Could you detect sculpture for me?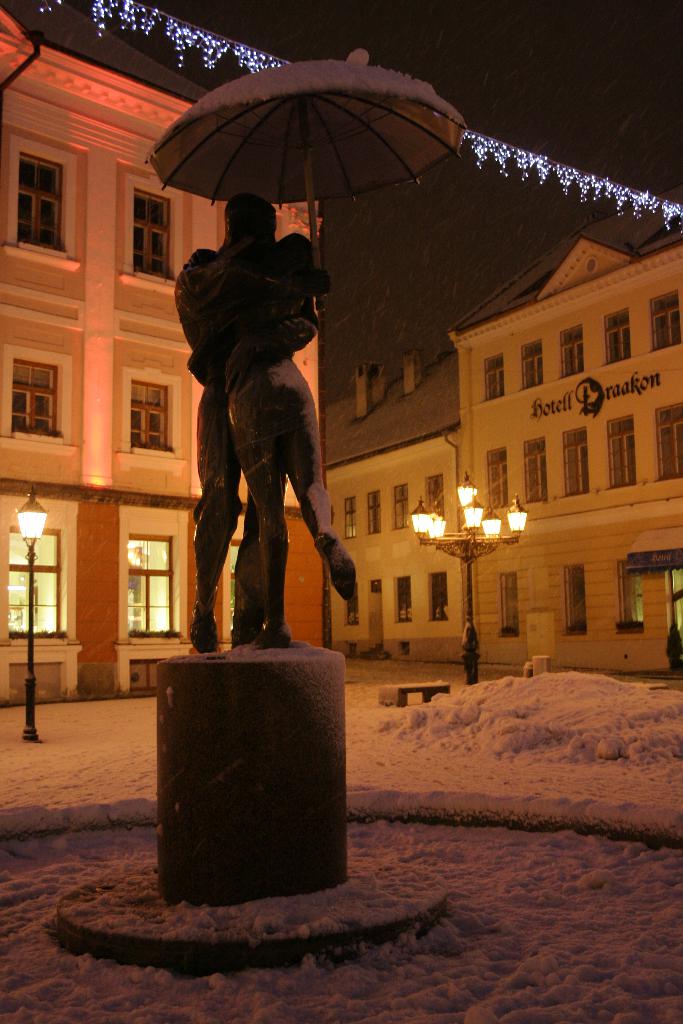
Detection result: BBox(190, 196, 364, 650).
